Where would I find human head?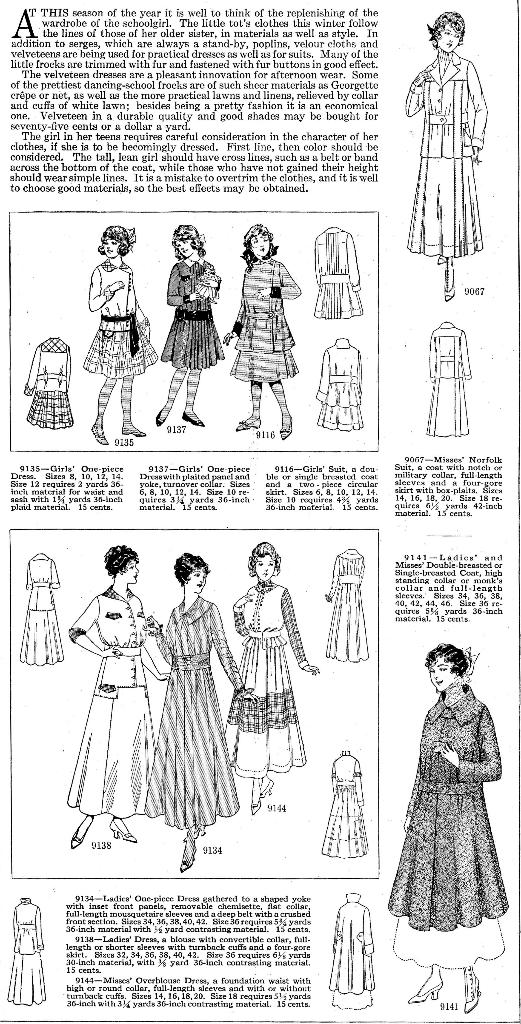
At locate(161, 556, 214, 606).
